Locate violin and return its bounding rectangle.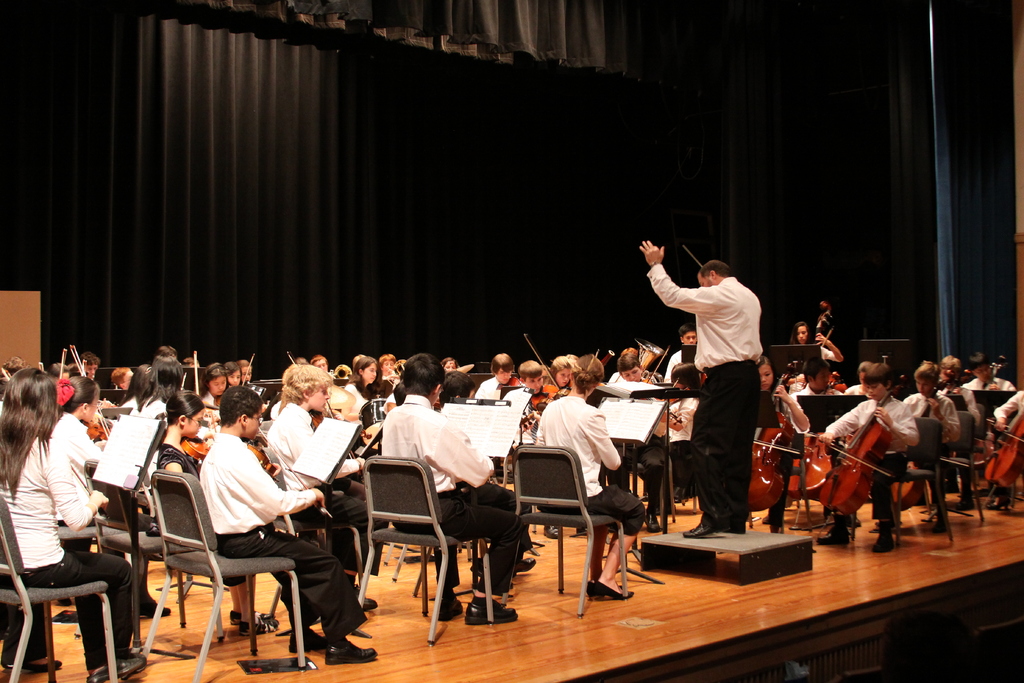
left=632, top=344, right=676, bottom=431.
